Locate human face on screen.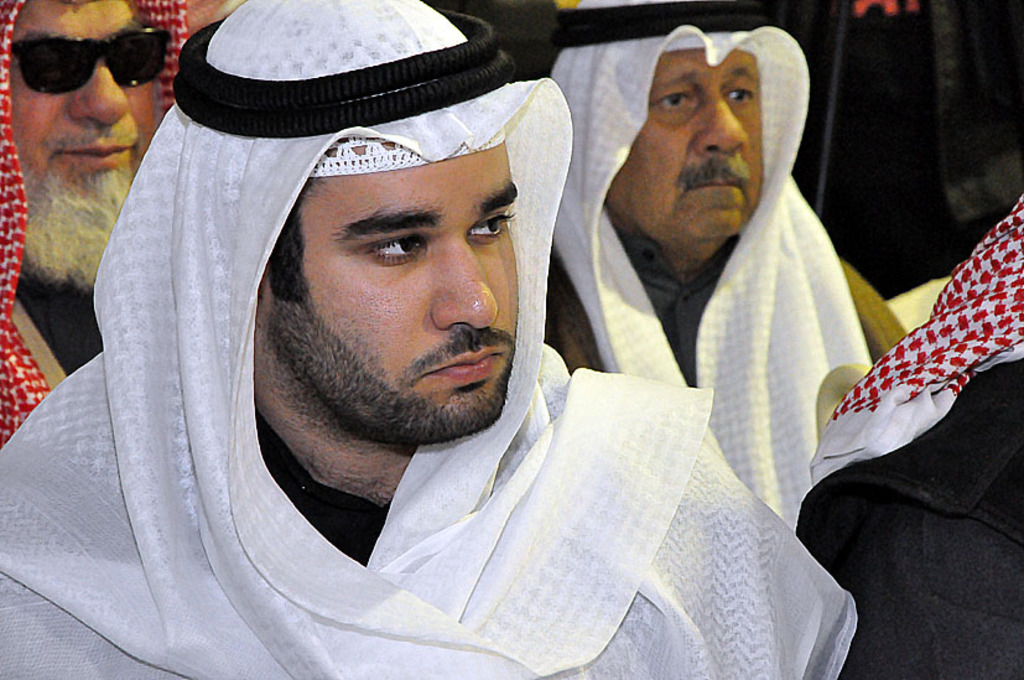
On screen at [605, 47, 766, 225].
